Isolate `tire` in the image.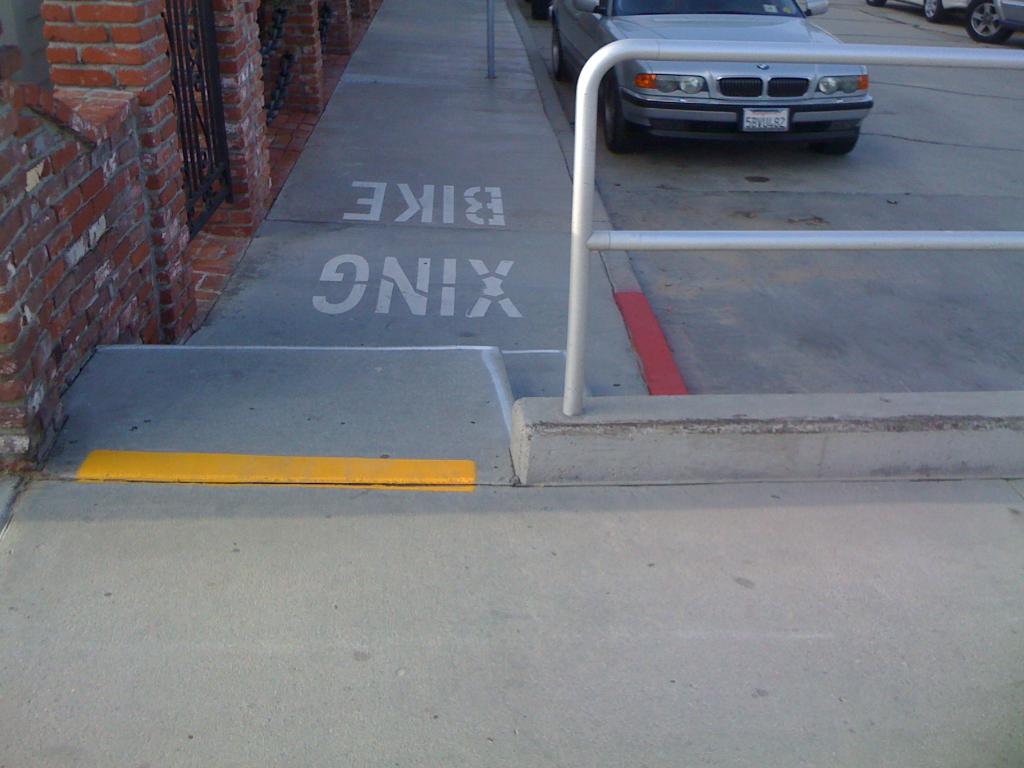
Isolated region: detection(550, 11, 568, 79).
